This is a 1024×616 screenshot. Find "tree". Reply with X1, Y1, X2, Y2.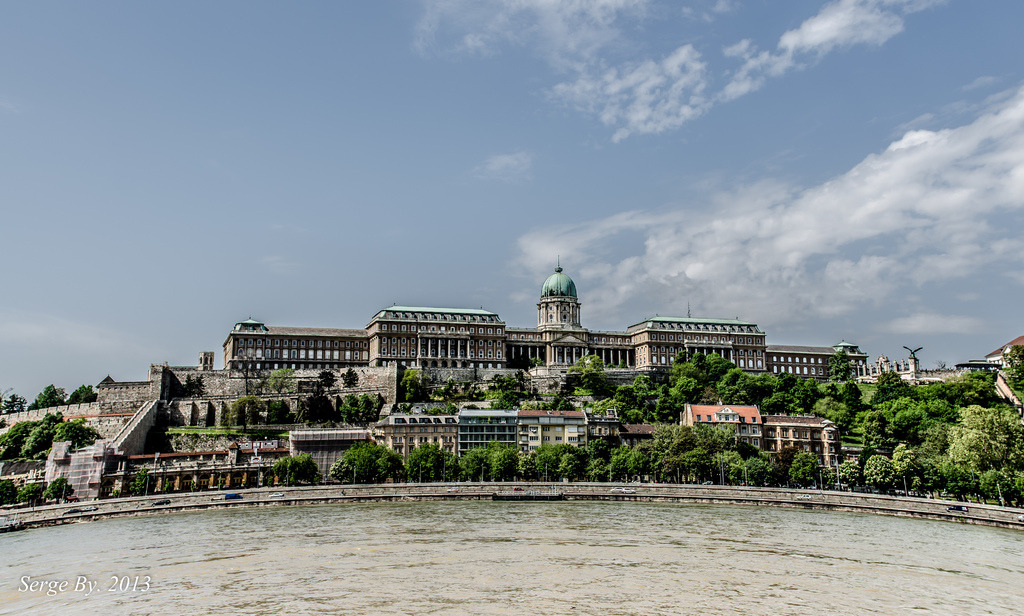
691, 423, 749, 488.
